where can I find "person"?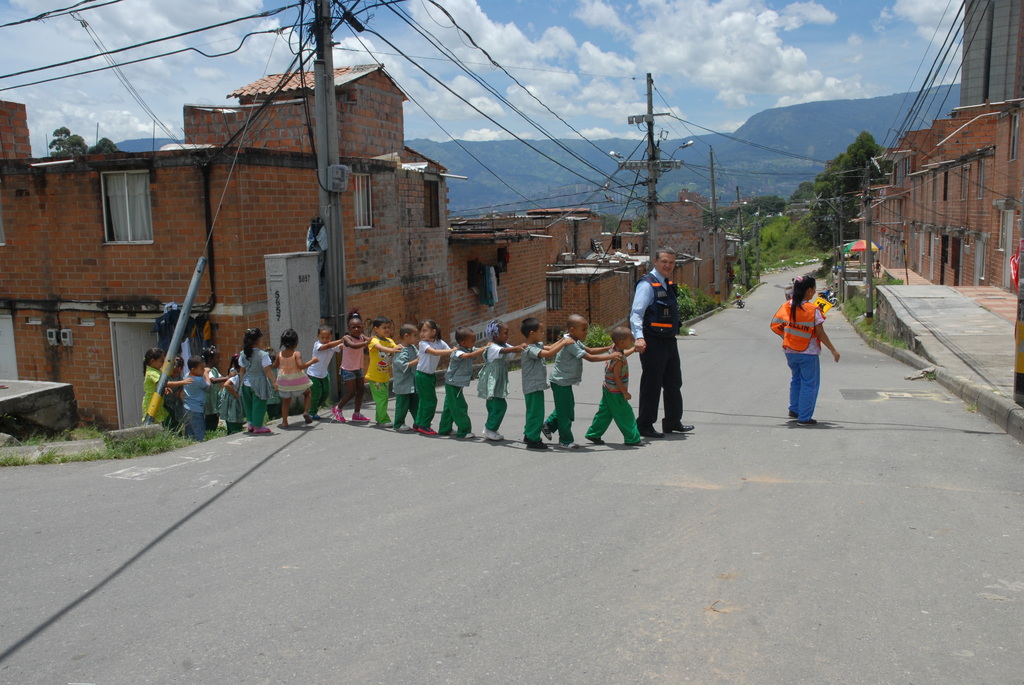
You can find it at 412, 319, 458, 437.
